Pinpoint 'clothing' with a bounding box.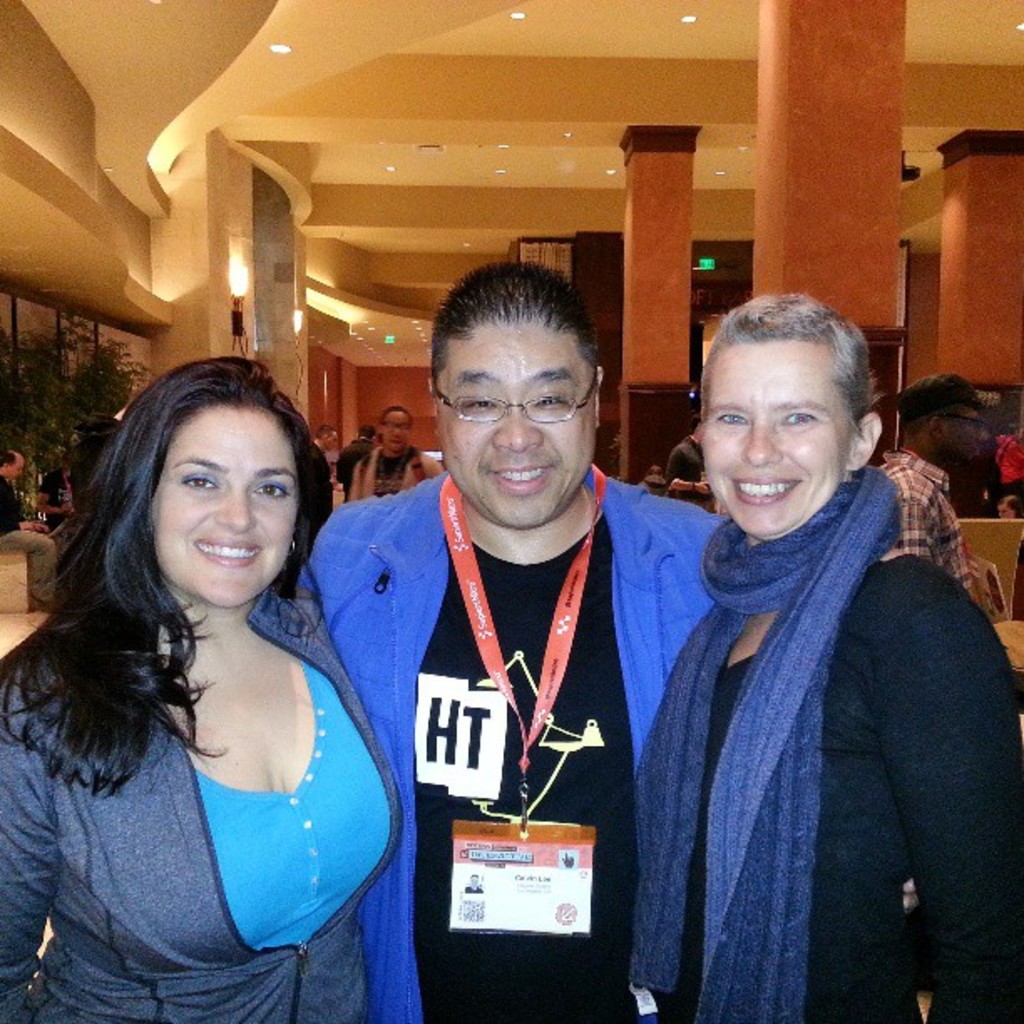
2,475,54,599.
